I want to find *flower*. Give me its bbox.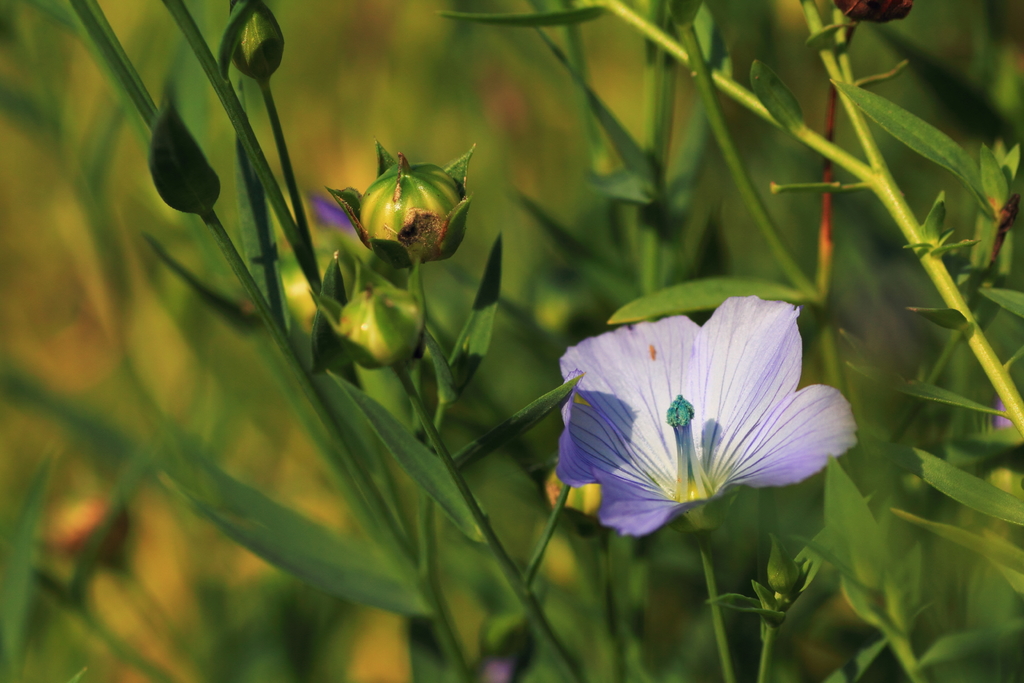
x1=338, y1=138, x2=484, y2=252.
